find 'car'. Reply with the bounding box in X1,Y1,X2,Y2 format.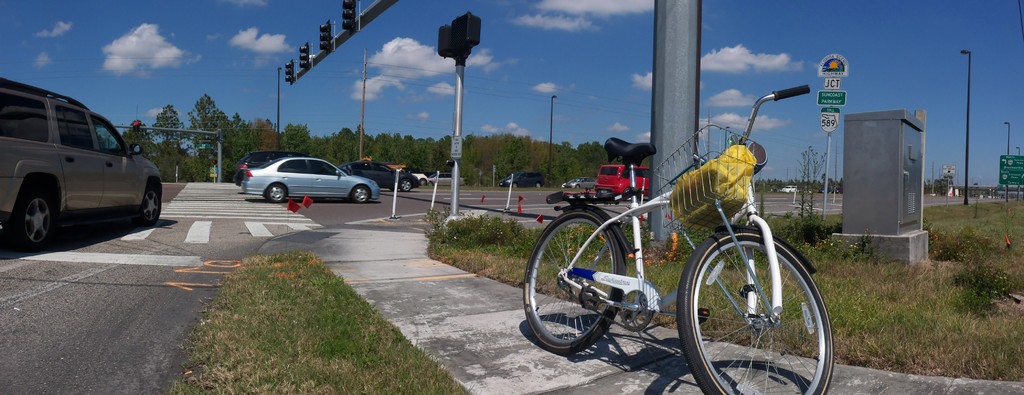
243,160,371,206.
